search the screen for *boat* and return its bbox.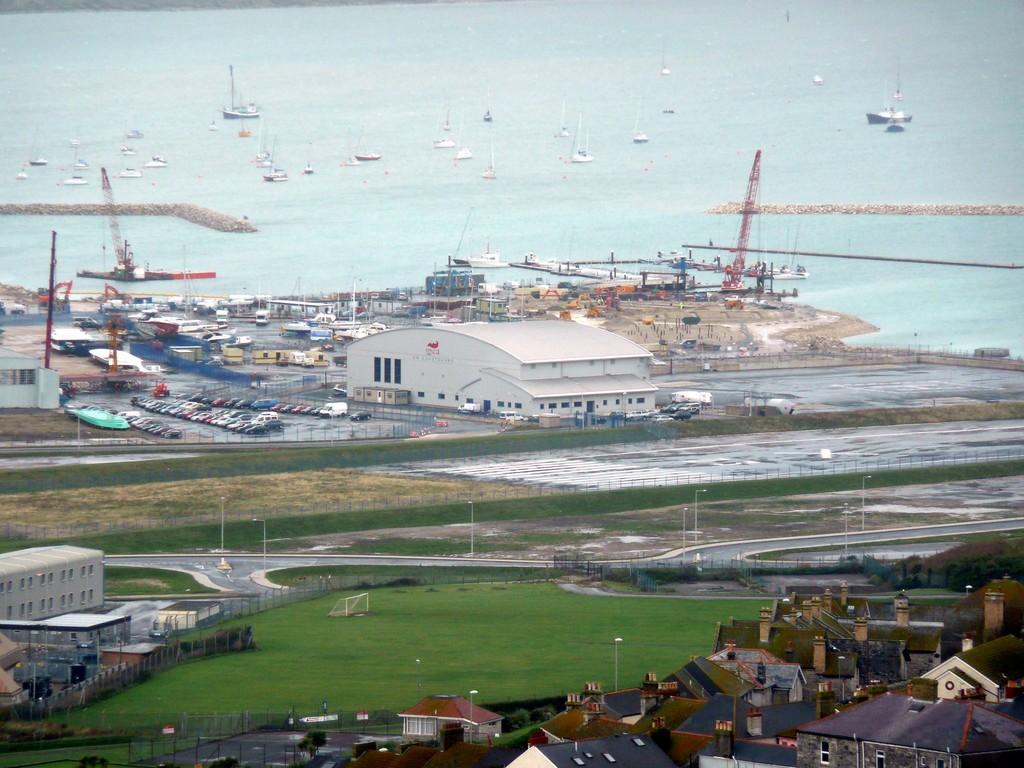
Found: locate(237, 118, 252, 136).
